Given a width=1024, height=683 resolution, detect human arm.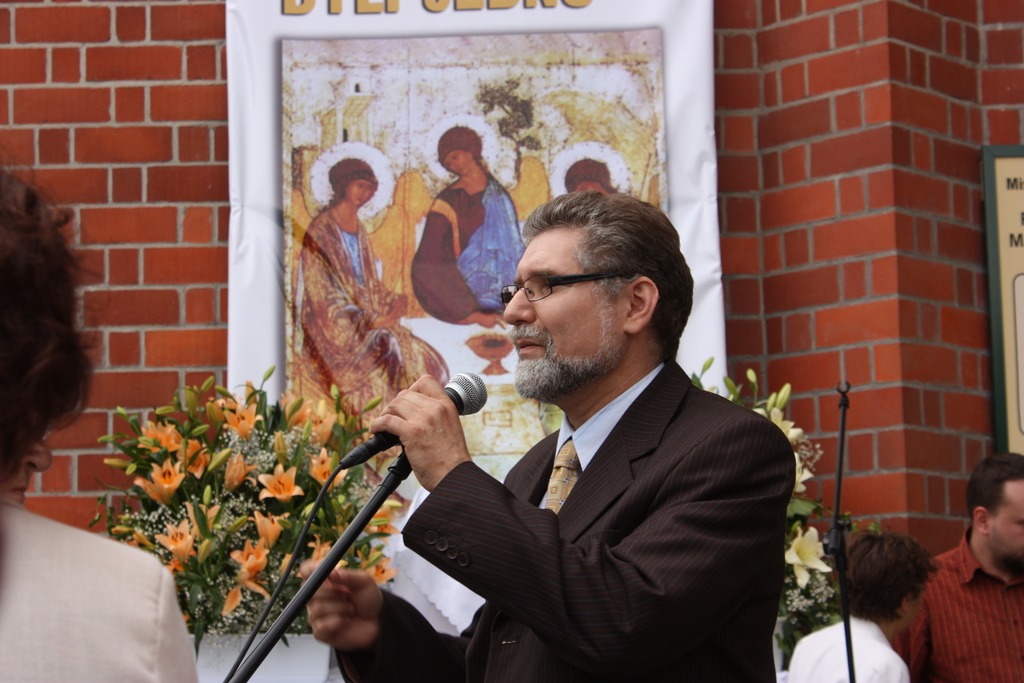
x1=896, y1=598, x2=924, y2=651.
